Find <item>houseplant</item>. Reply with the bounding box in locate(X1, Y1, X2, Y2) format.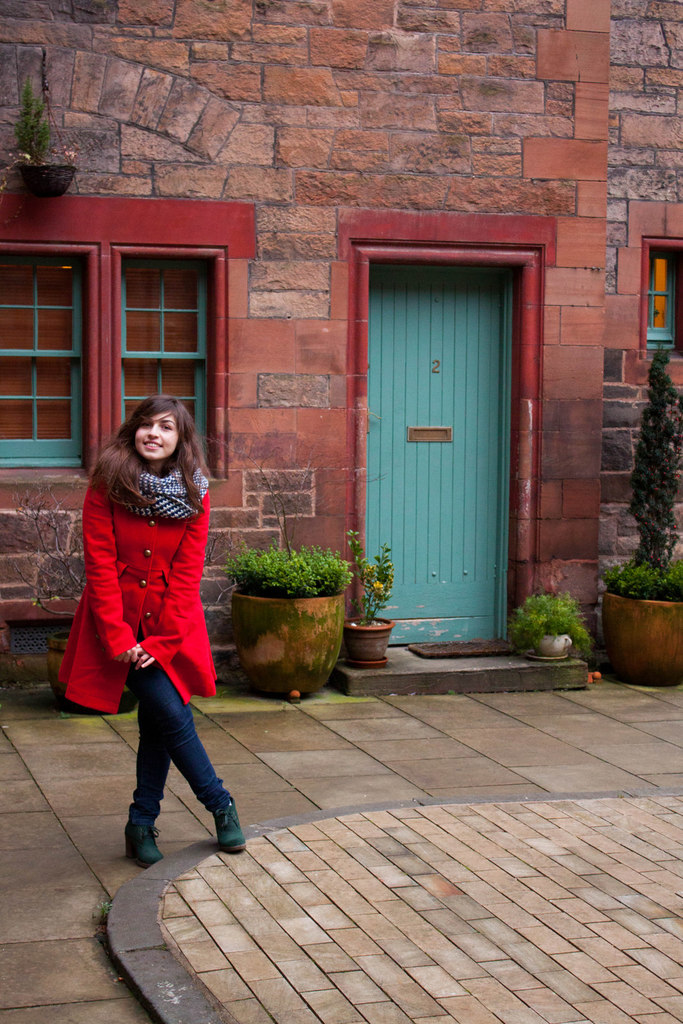
locate(0, 472, 136, 712).
